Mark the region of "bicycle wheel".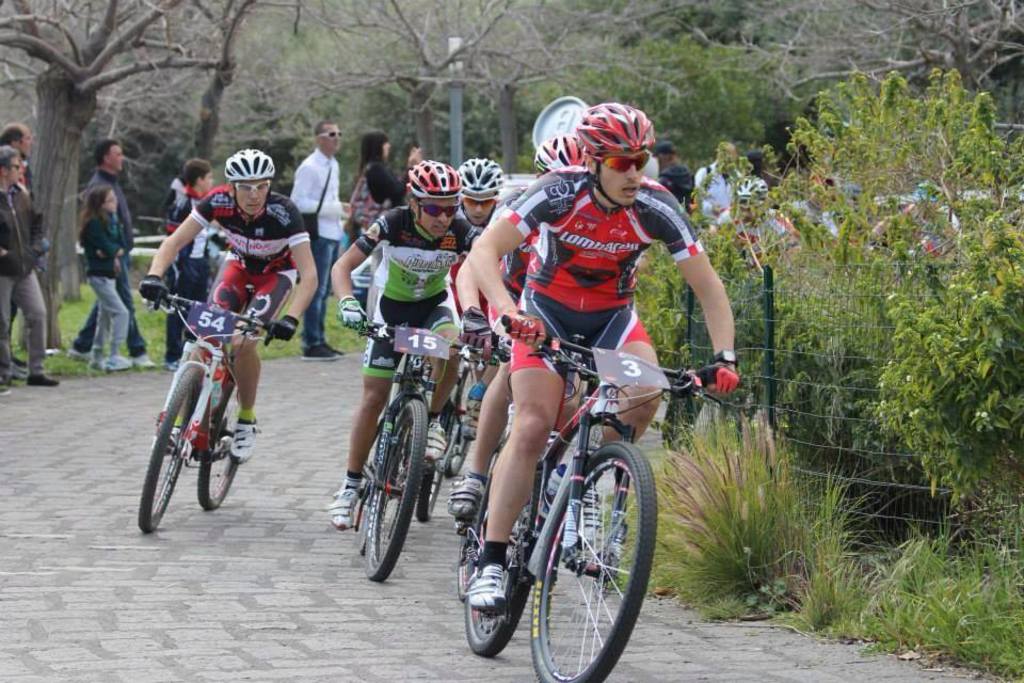
Region: x1=454, y1=427, x2=508, y2=599.
